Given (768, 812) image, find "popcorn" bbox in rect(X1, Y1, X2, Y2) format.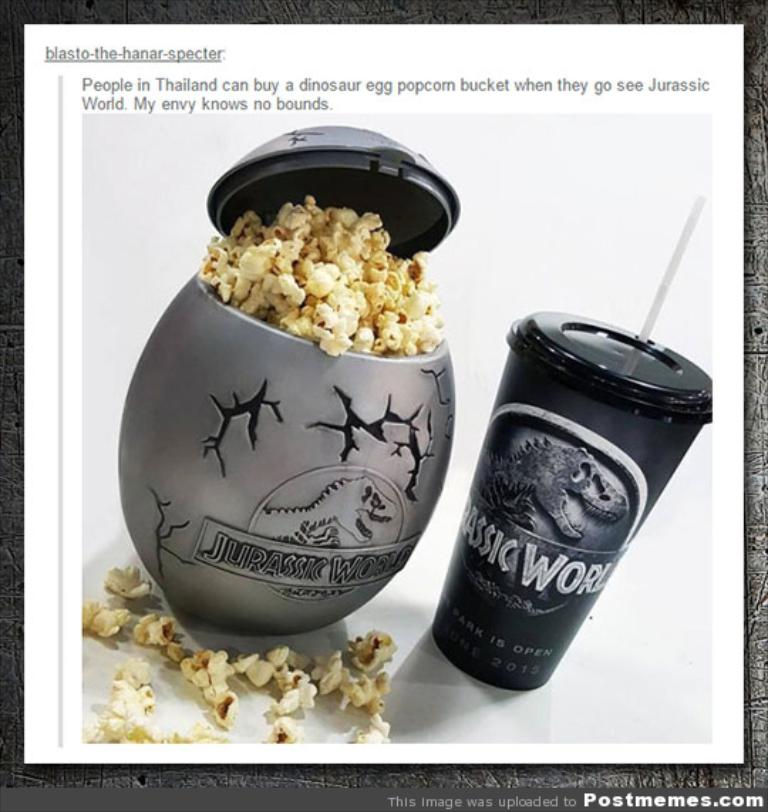
rect(80, 560, 391, 739).
